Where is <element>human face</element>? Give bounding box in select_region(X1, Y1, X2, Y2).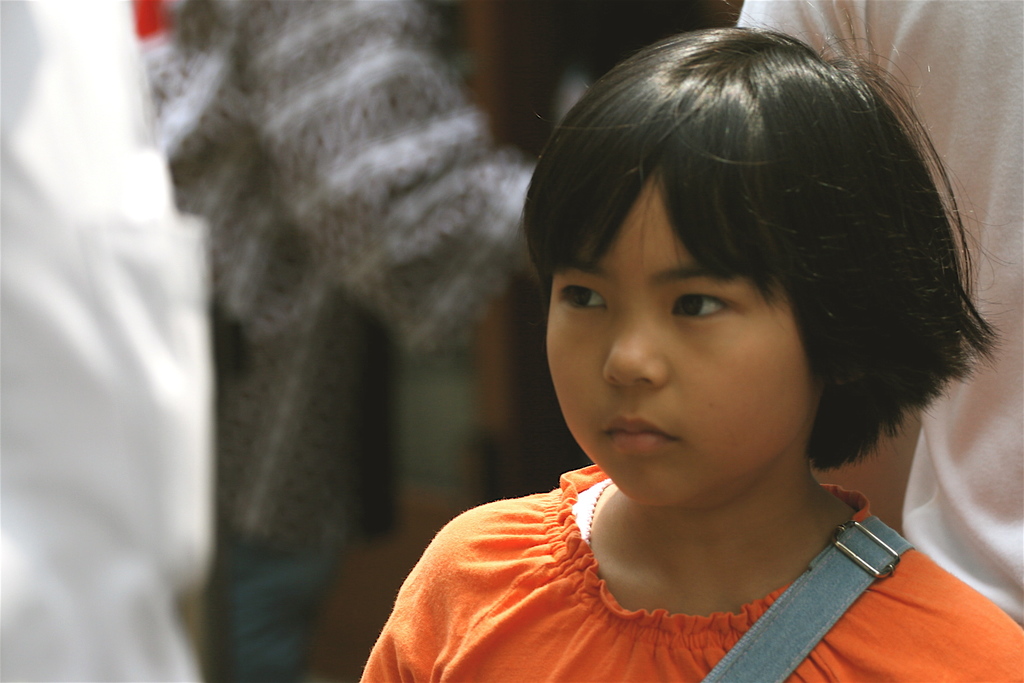
select_region(548, 173, 814, 510).
